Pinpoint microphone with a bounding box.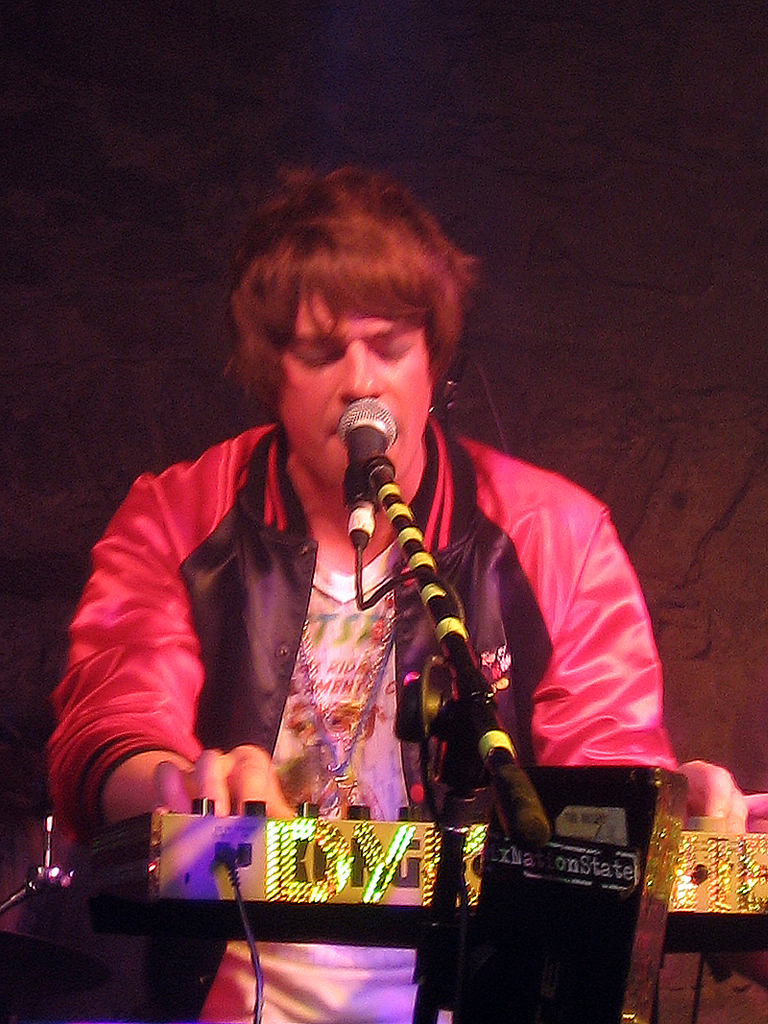
<box>335,400,399,550</box>.
